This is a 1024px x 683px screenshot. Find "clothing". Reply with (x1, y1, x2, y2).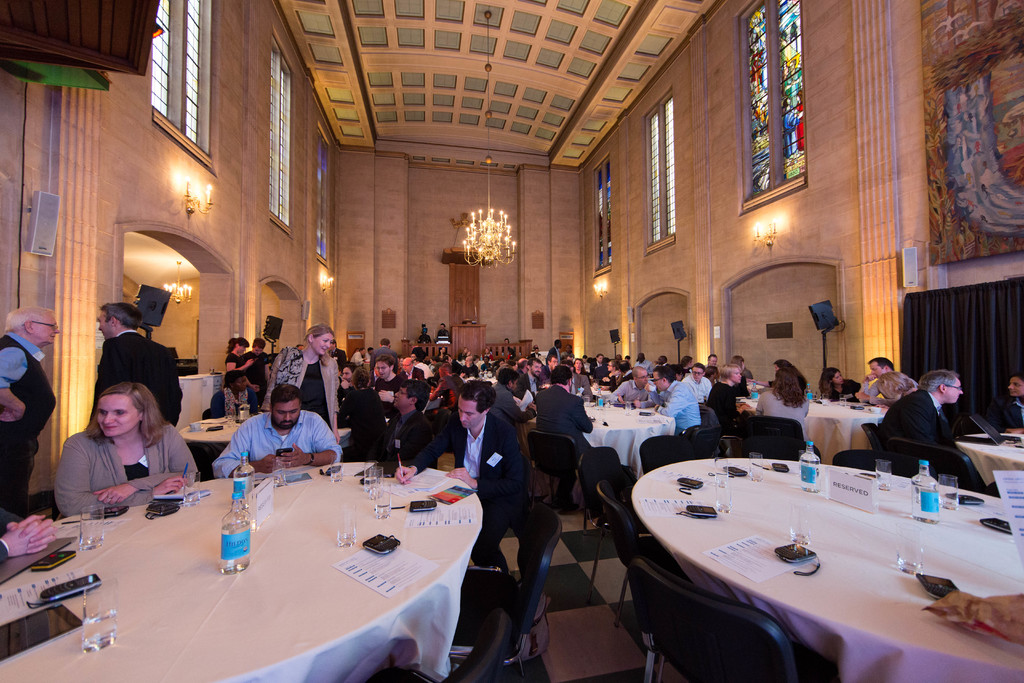
(868, 365, 984, 490).
